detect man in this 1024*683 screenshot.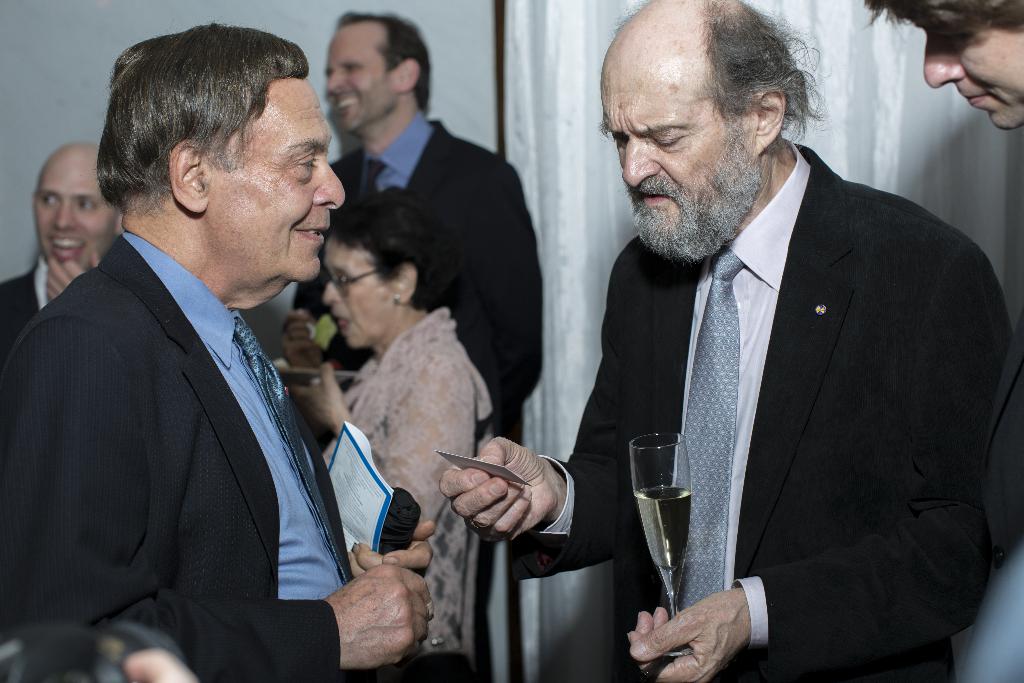
Detection: crop(844, 0, 1023, 152).
